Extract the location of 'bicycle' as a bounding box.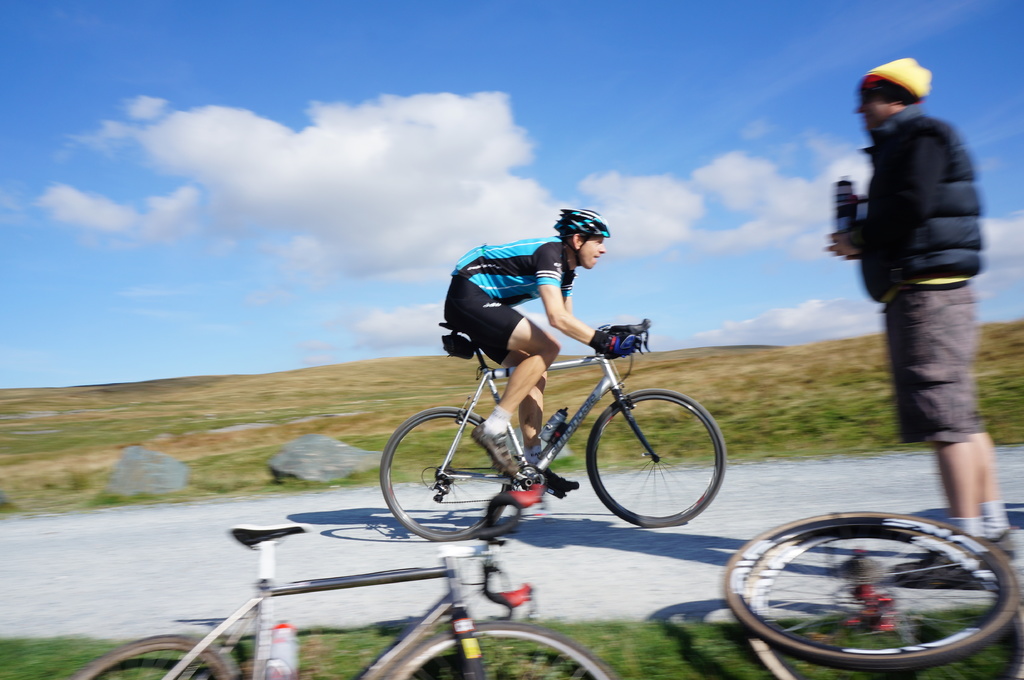
select_region(64, 481, 623, 679).
